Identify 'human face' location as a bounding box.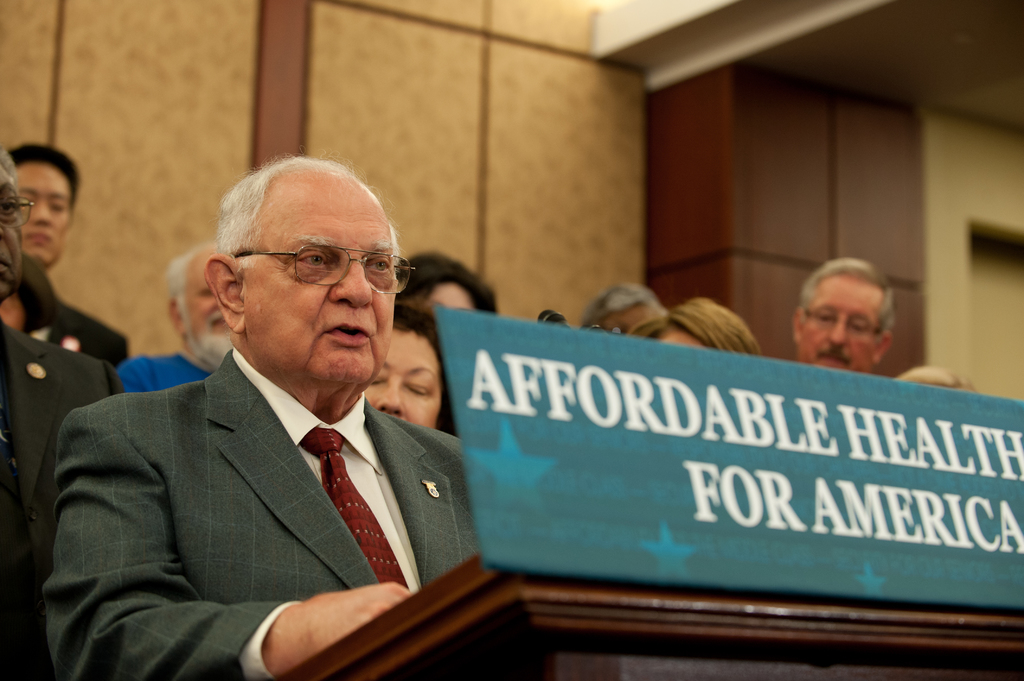
box(368, 330, 442, 419).
